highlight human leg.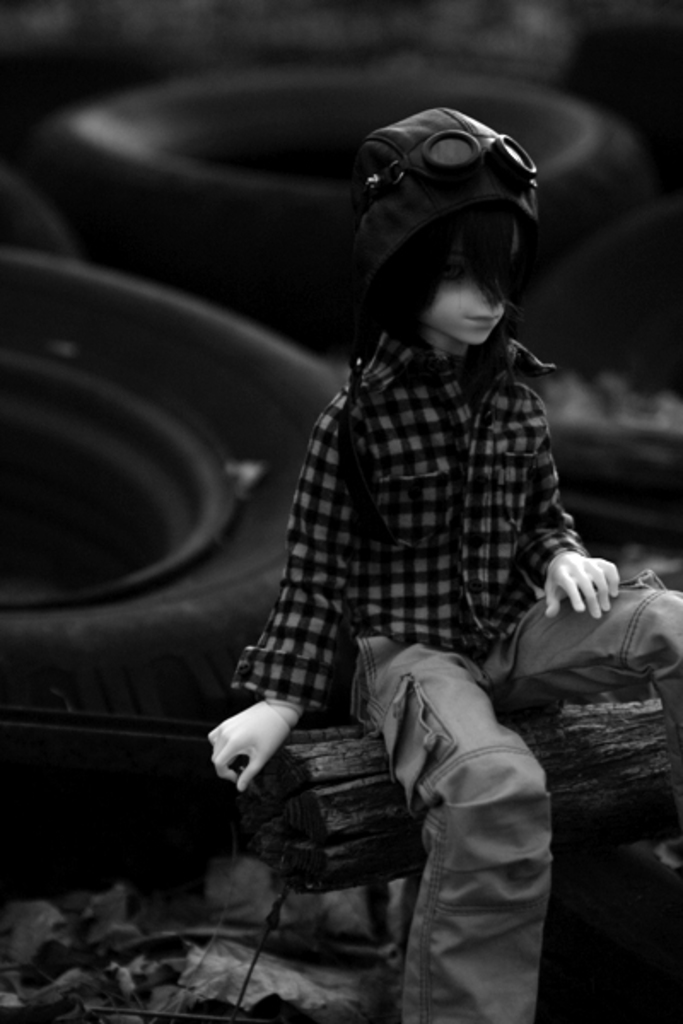
Highlighted region: (left=468, top=587, right=681, bottom=746).
